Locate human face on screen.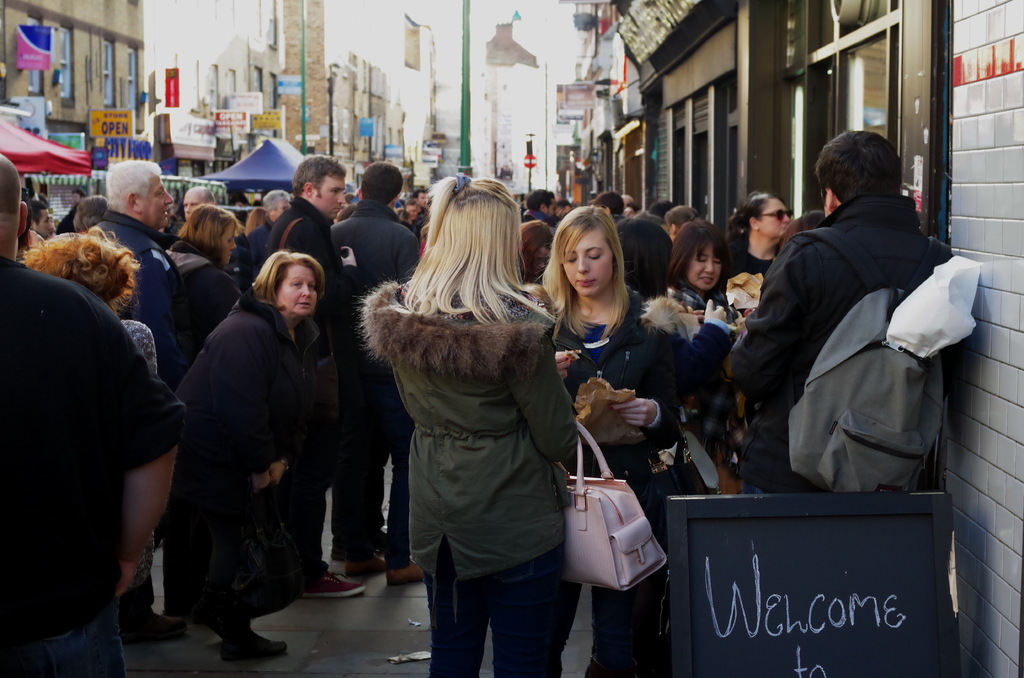
On screen at (x1=220, y1=223, x2=241, y2=261).
